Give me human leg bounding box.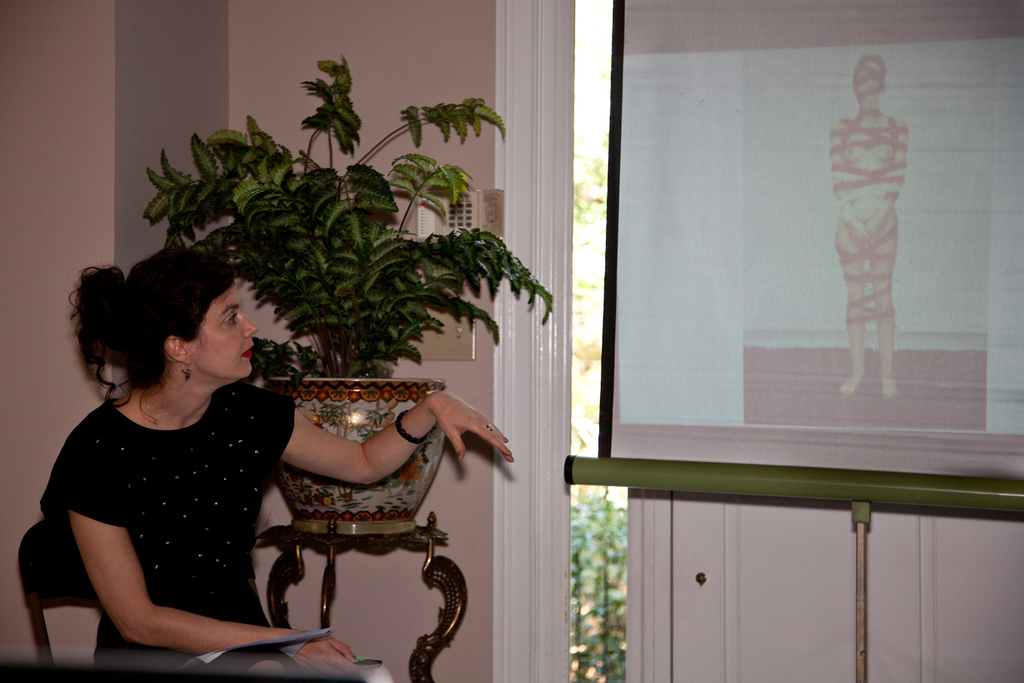
region(860, 208, 897, 397).
